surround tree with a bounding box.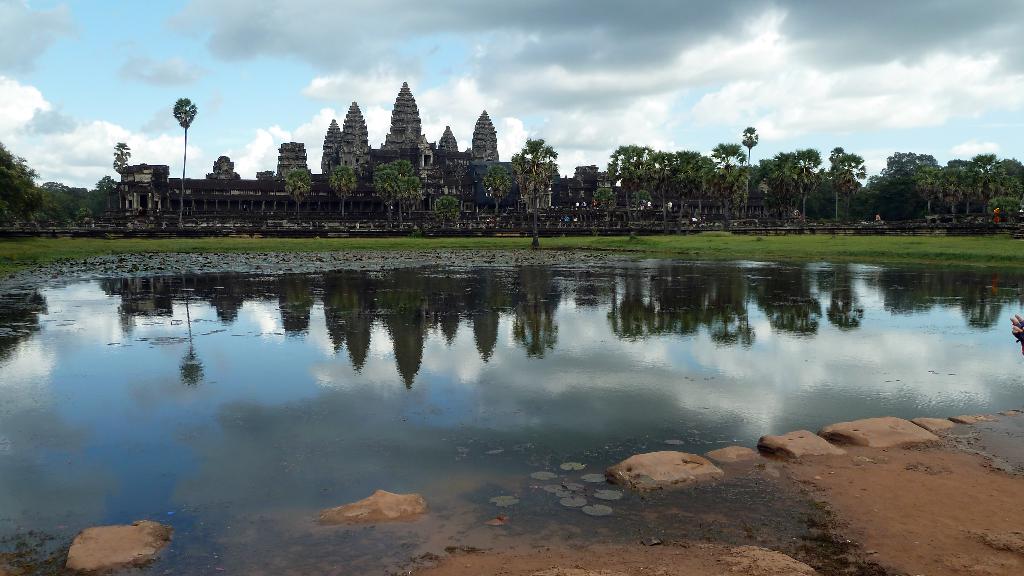
box=[822, 145, 874, 236].
